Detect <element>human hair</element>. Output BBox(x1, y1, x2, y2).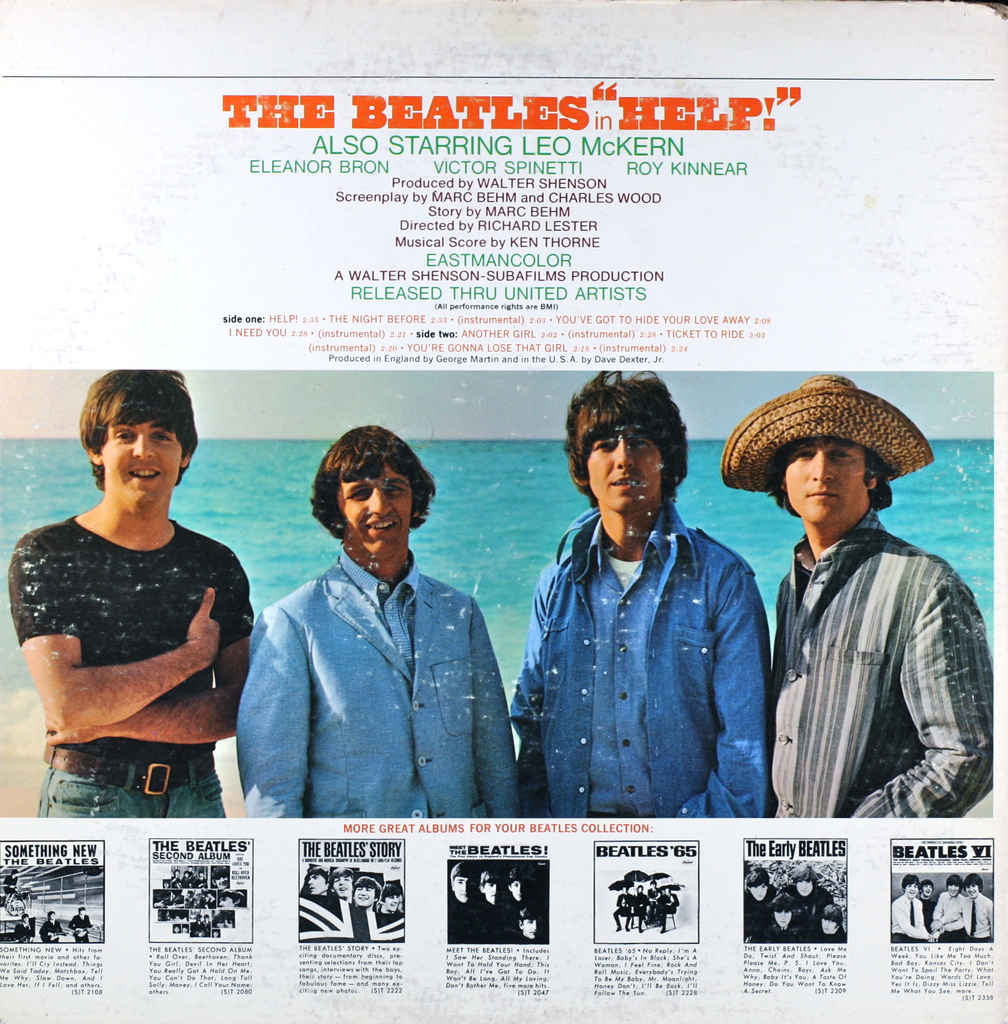
BBox(76, 369, 197, 495).
